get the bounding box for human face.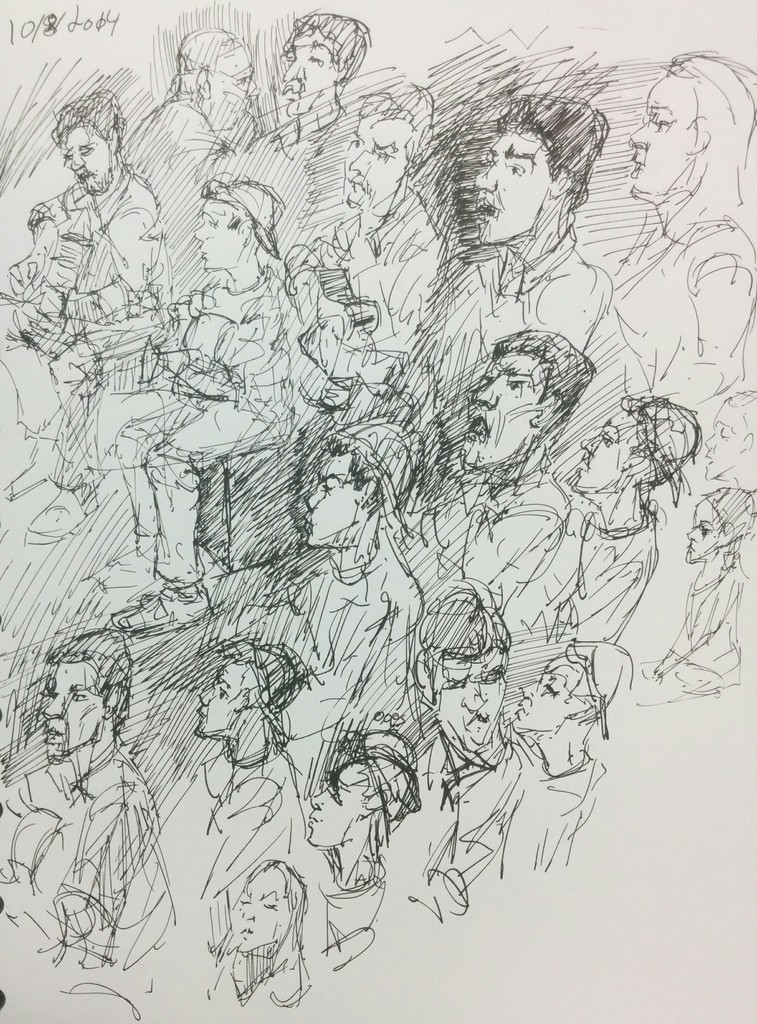
pyautogui.locateOnScreen(278, 35, 341, 120).
